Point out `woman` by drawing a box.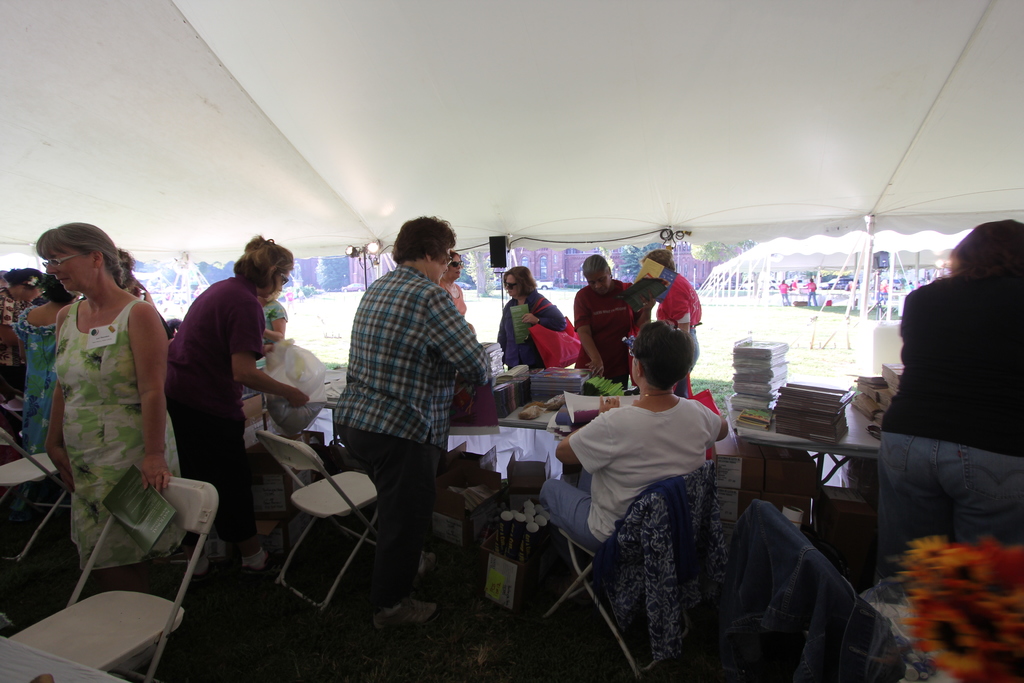
pyautogui.locateOnScreen(490, 258, 566, 379).
